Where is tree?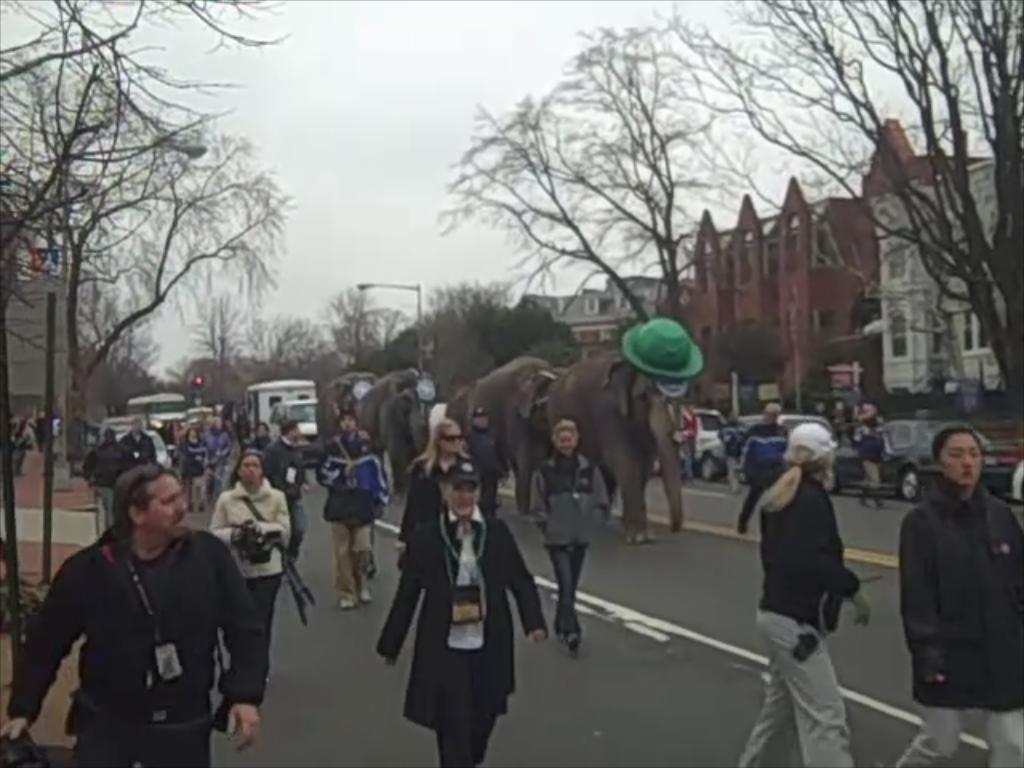
[571,0,1022,461].
